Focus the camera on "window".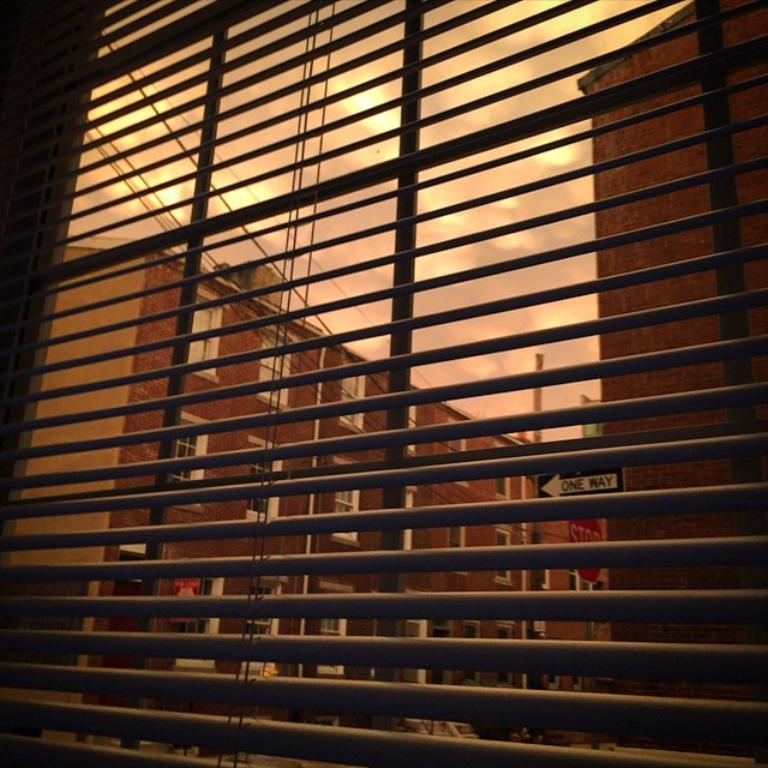
Focus region: l=325, t=580, r=350, b=672.
